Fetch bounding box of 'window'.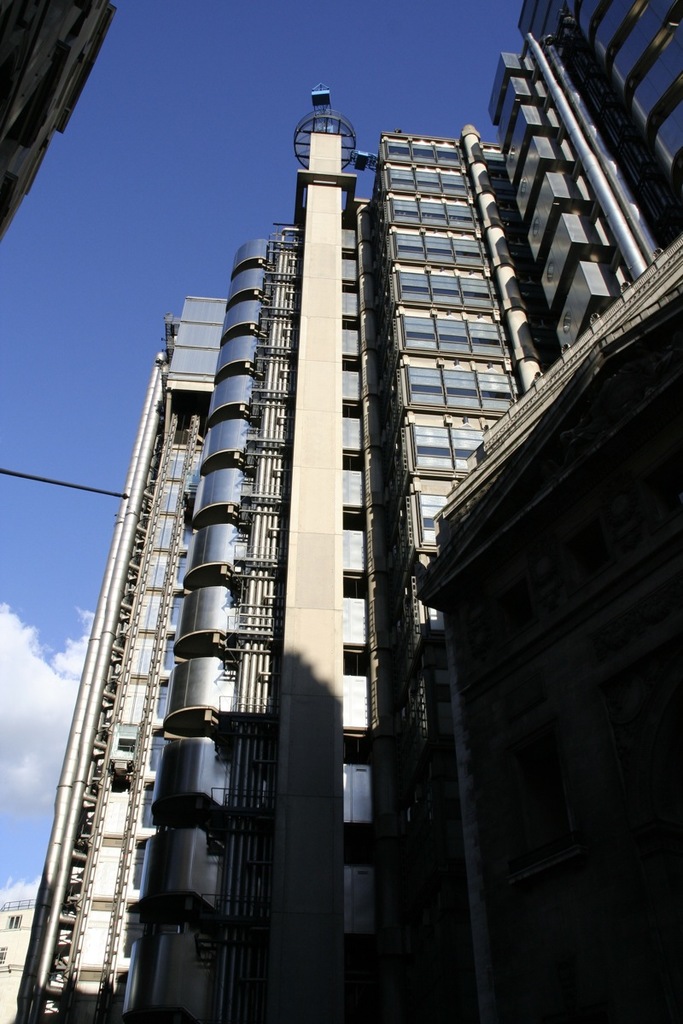
Bbox: <box>0,83,682,1023</box>.
